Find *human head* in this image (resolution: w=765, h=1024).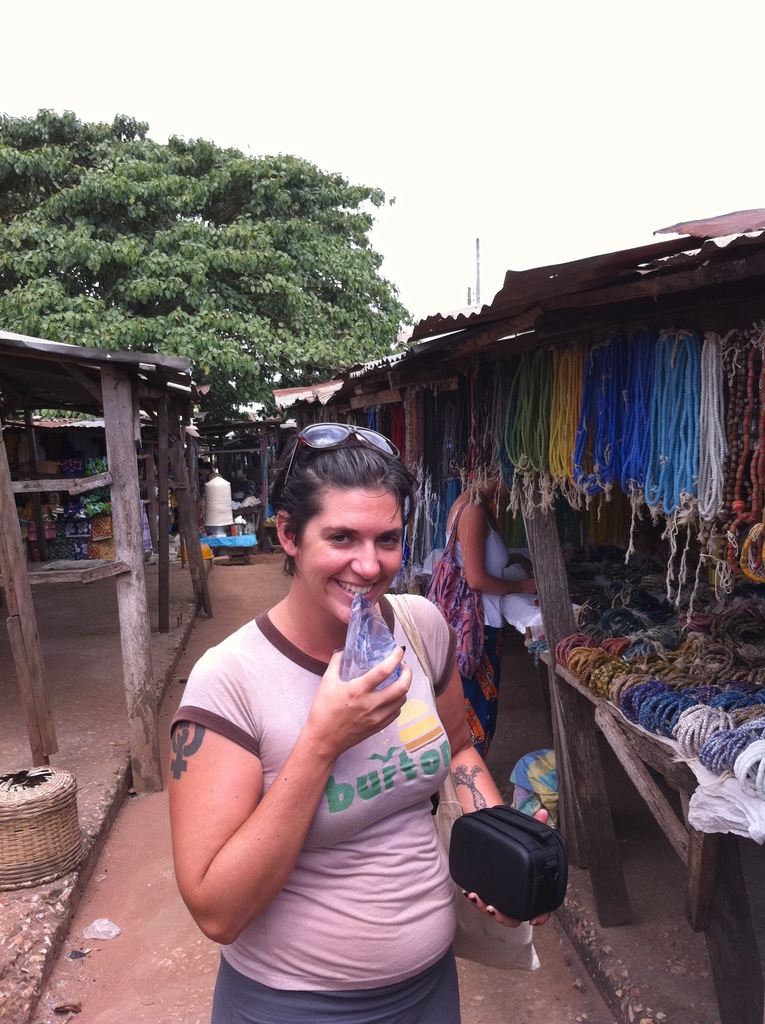
[469,468,504,503].
